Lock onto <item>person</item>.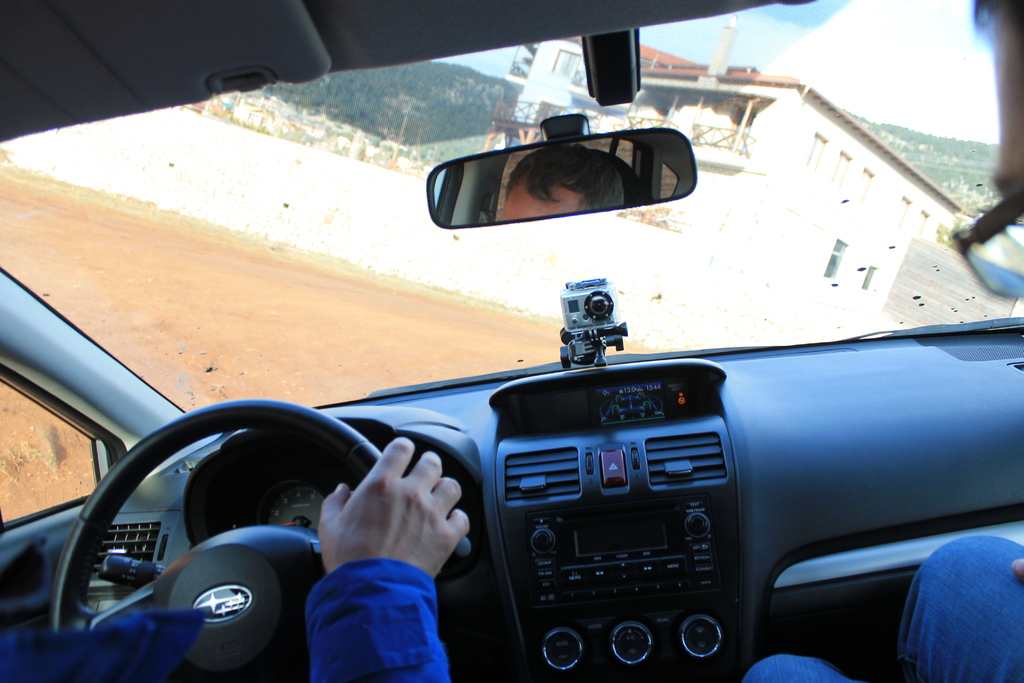
Locked: locate(743, 0, 1023, 682).
